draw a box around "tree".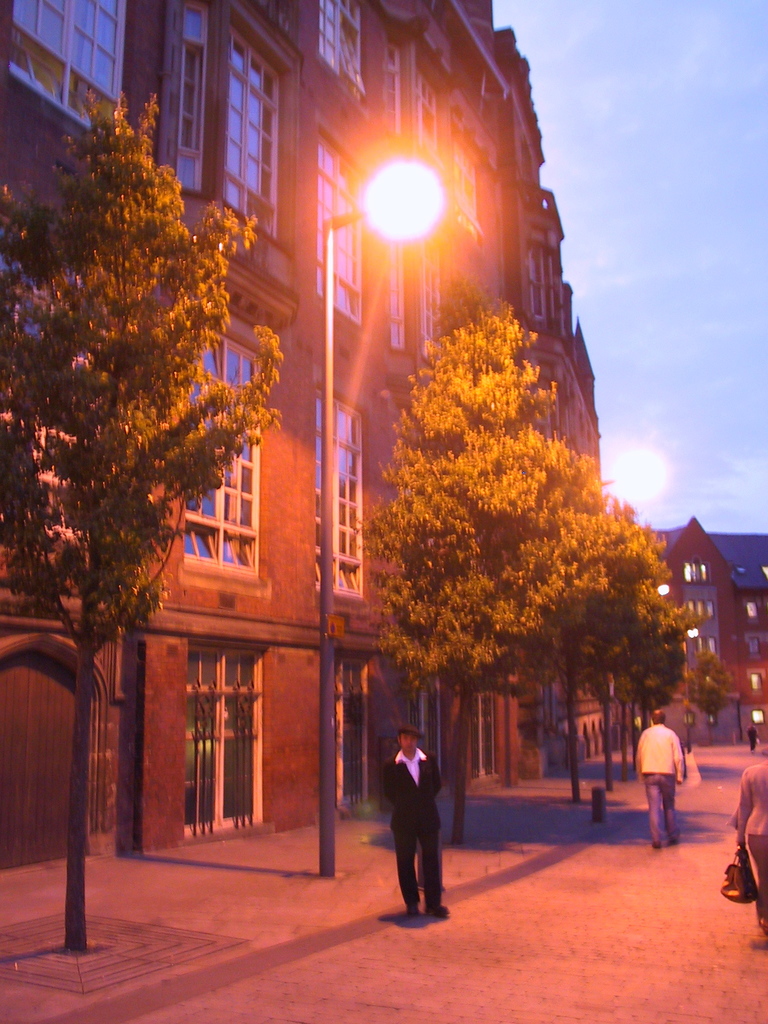
locate(583, 593, 710, 803).
